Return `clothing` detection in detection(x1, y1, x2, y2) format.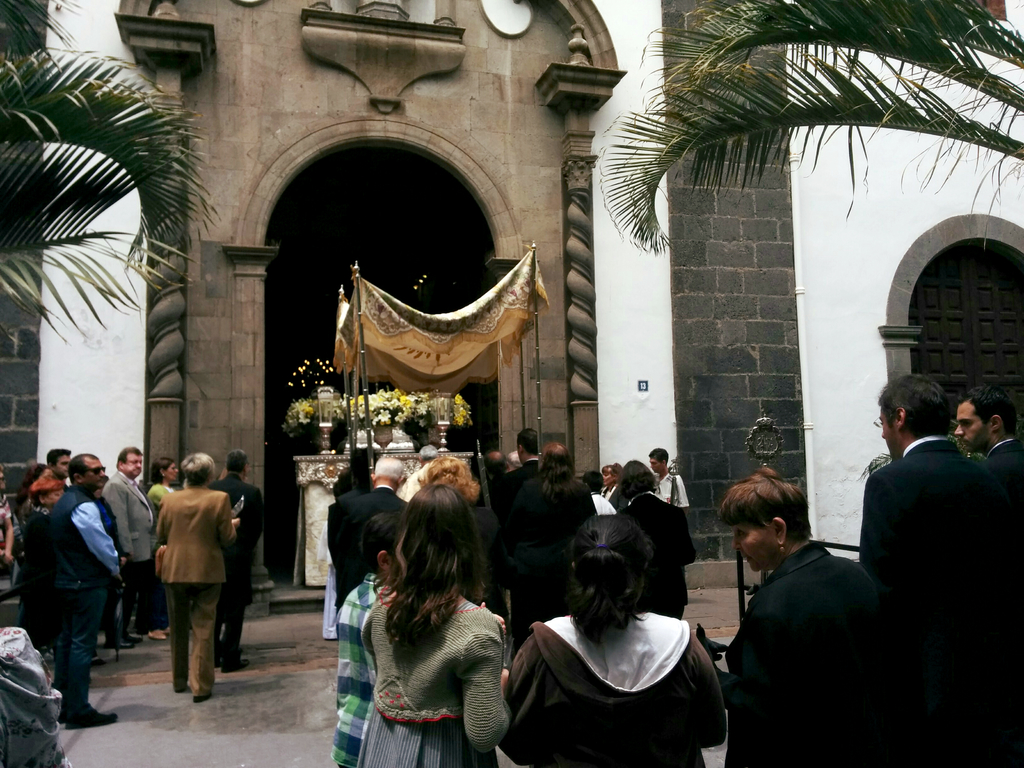
detection(328, 570, 388, 767).
